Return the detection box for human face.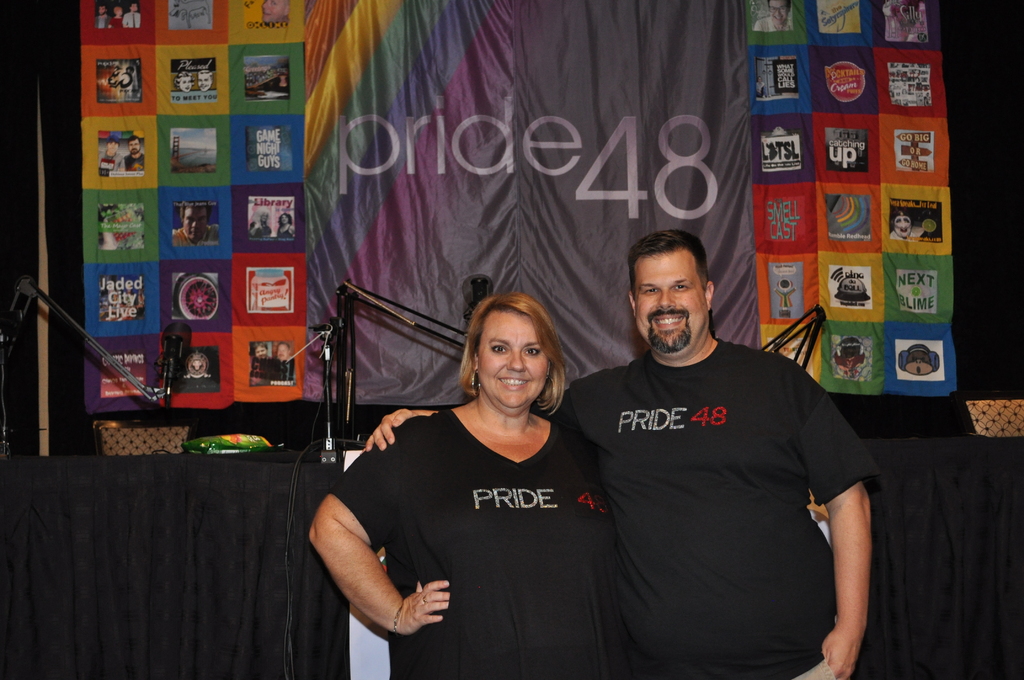
bbox=[480, 313, 554, 412].
